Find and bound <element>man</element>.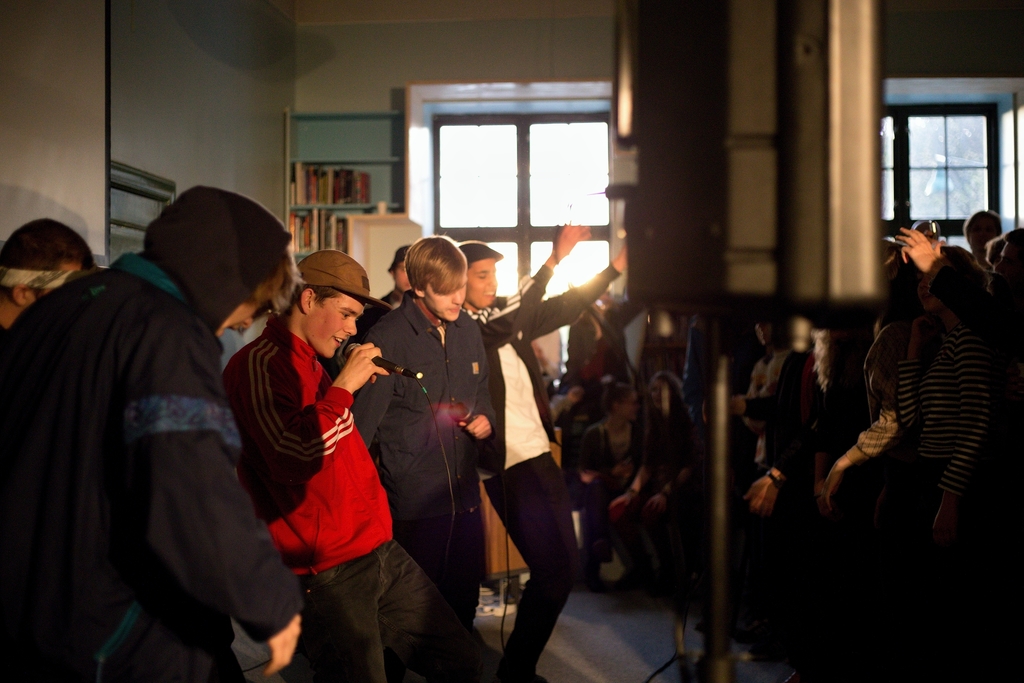
Bound: select_region(15, 163, 300, 682).
